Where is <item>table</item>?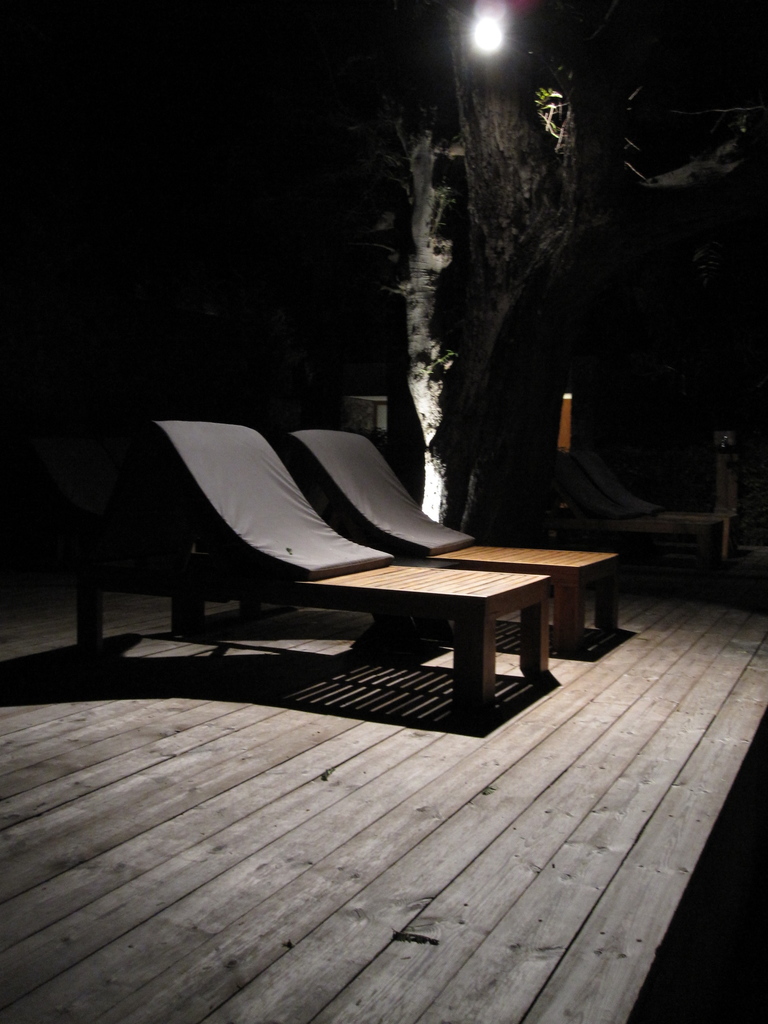
rect(303, 549, 598, 734).
